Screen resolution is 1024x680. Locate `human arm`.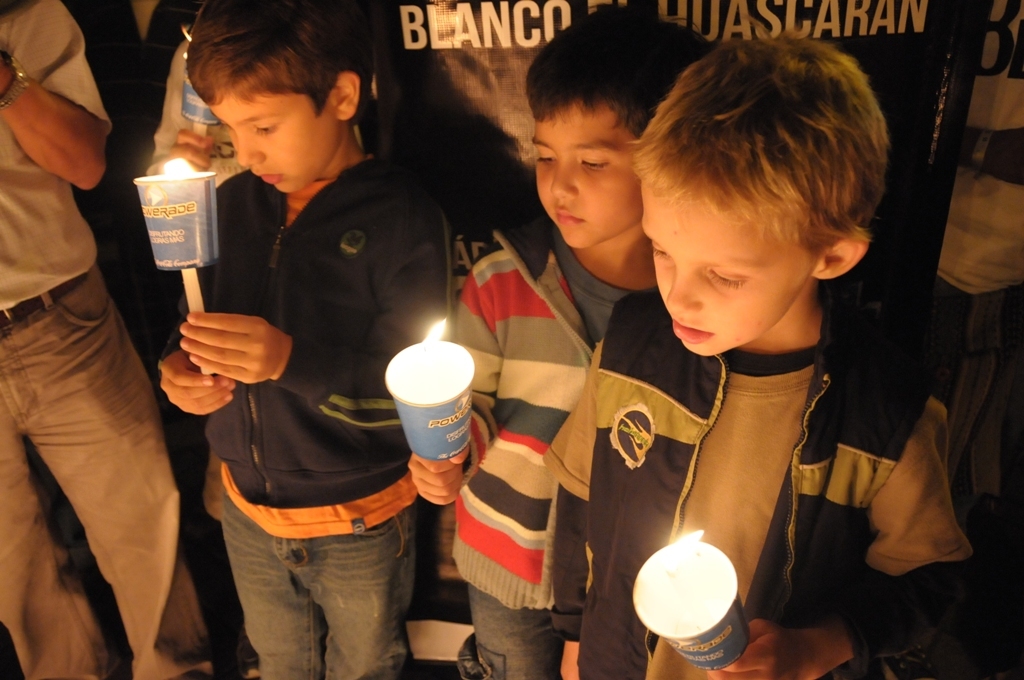
box=[397, 262, 505, 510].
